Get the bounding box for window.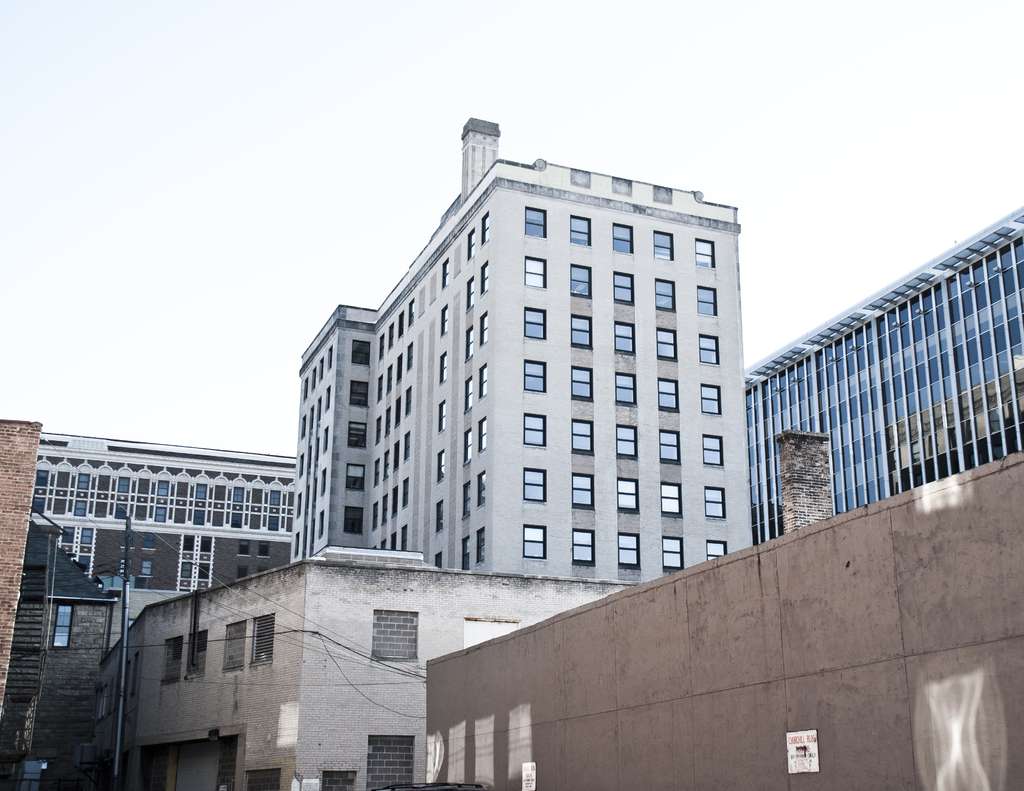
(x1=694, y1=239, x2=714, y2=266).
